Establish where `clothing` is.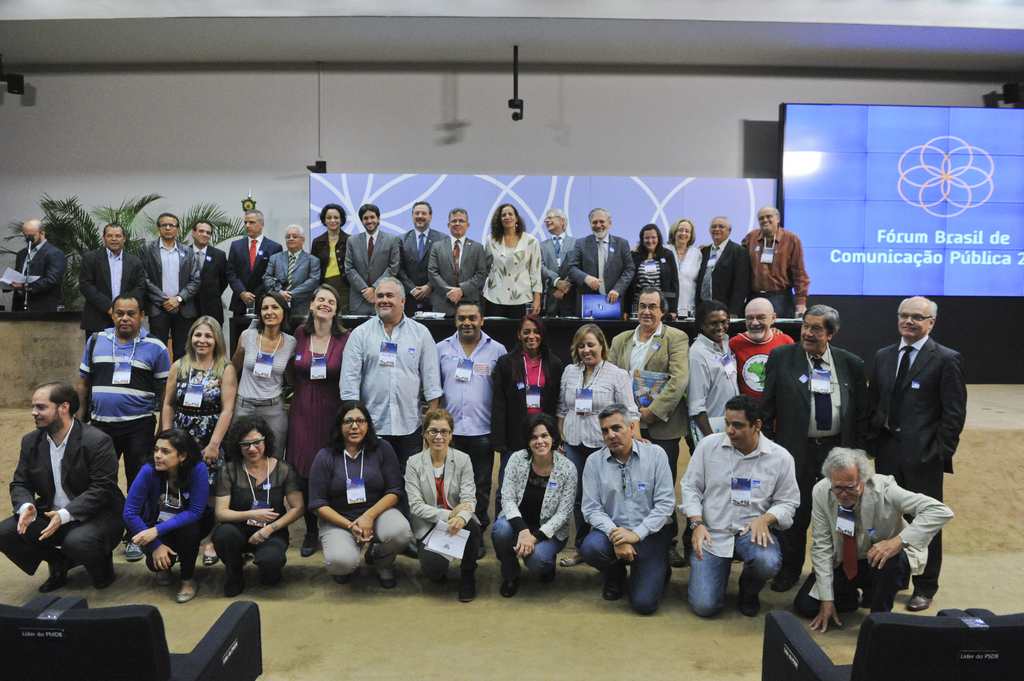
Established at bbox(680, 433, 806, 615).
